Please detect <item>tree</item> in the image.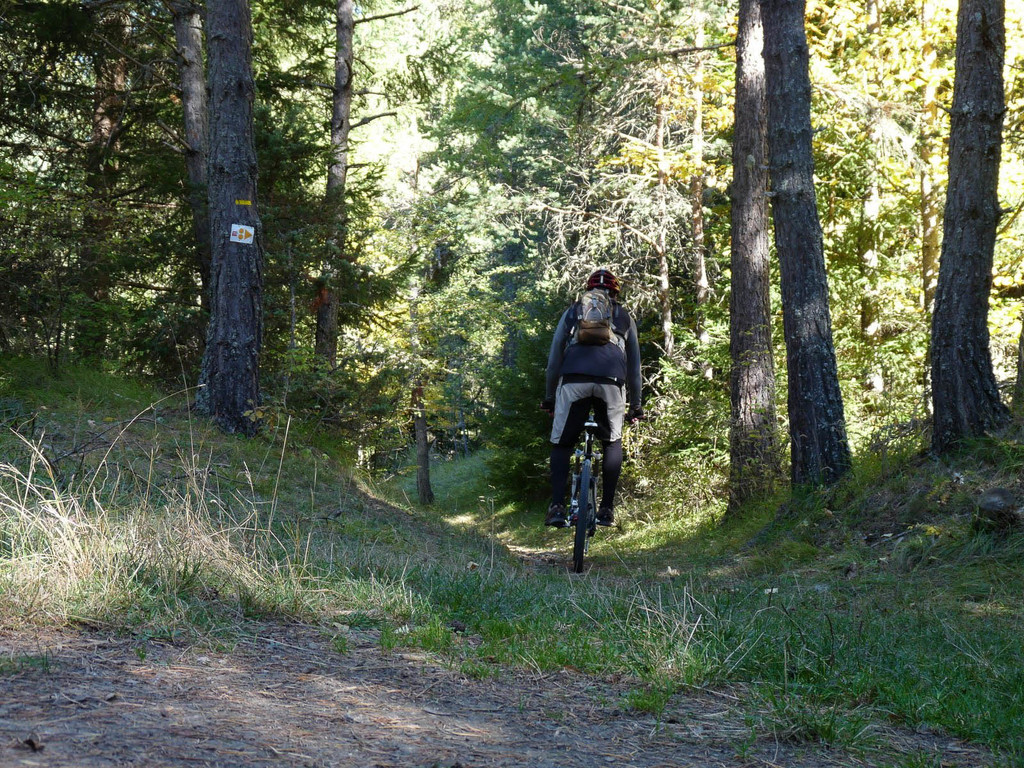
region(202, 0, 260, 431).
